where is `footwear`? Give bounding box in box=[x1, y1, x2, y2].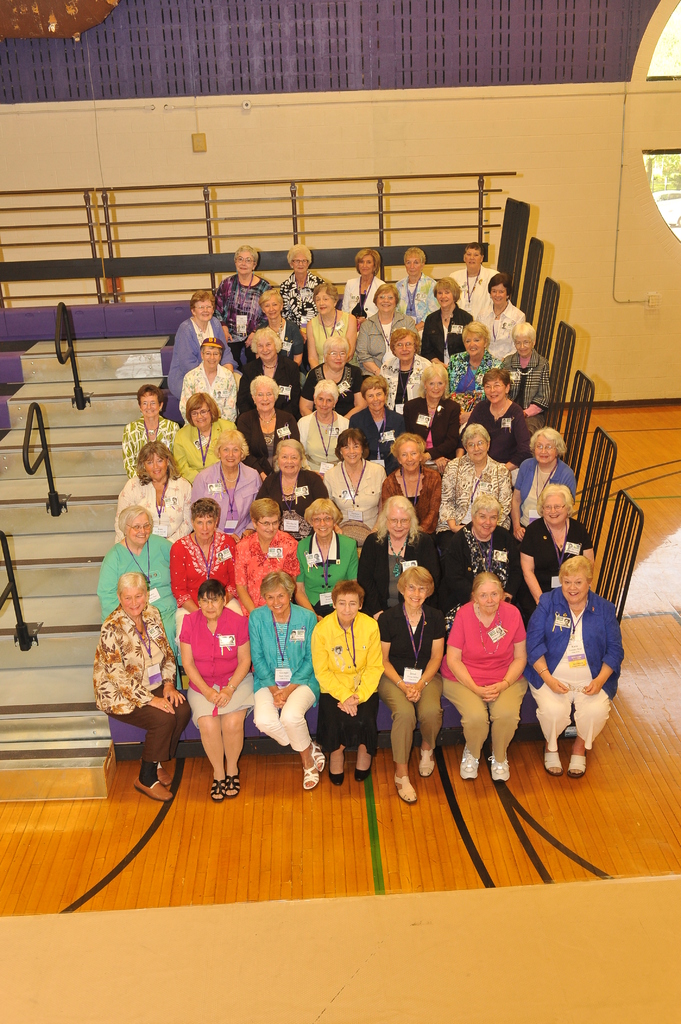
box=[392, 769, 417, 801].
